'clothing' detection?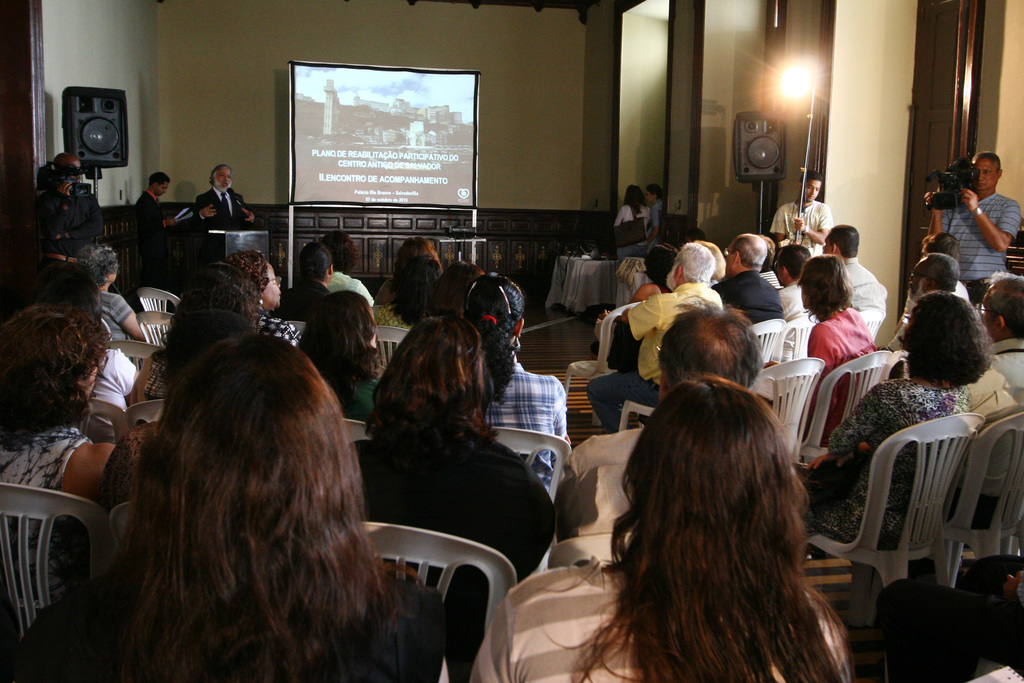
left=30, top=189, right=84, bottom=309
